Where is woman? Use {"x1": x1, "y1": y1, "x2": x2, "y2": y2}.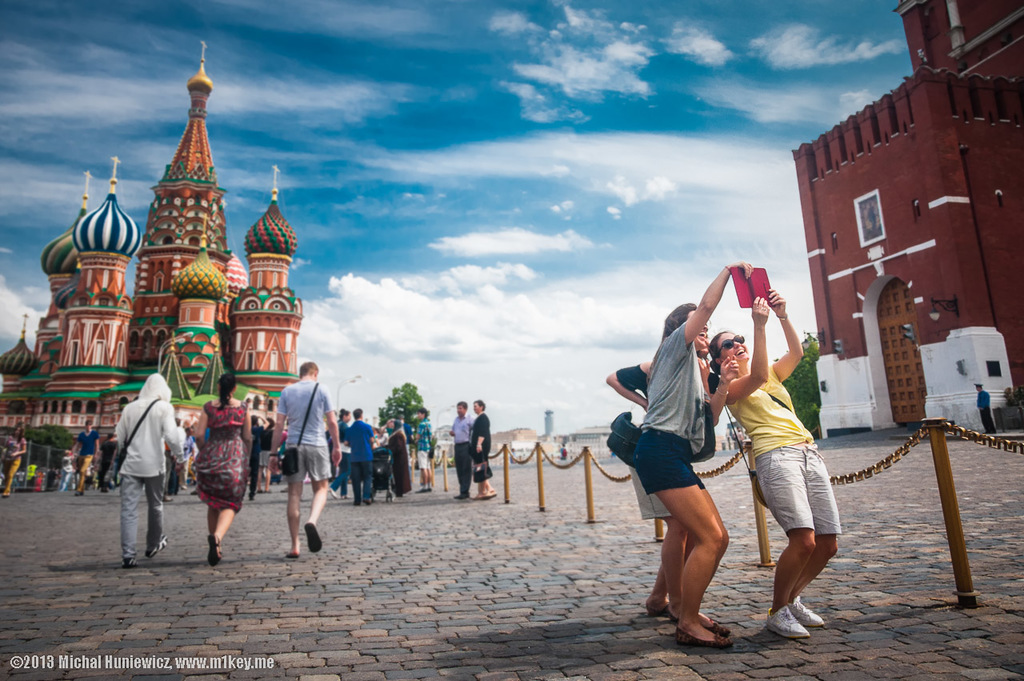
{"x1": 0, "y1": 424, "x2": 28, "y2": 495}.
